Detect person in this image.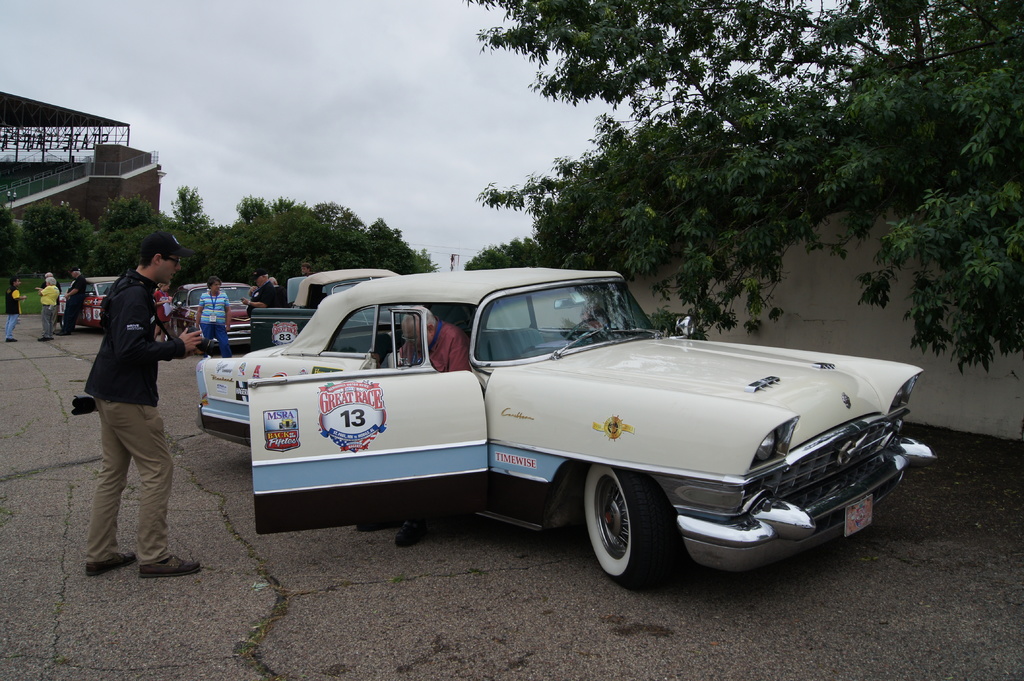
Detection: <box>78,232,211,575</box>.
